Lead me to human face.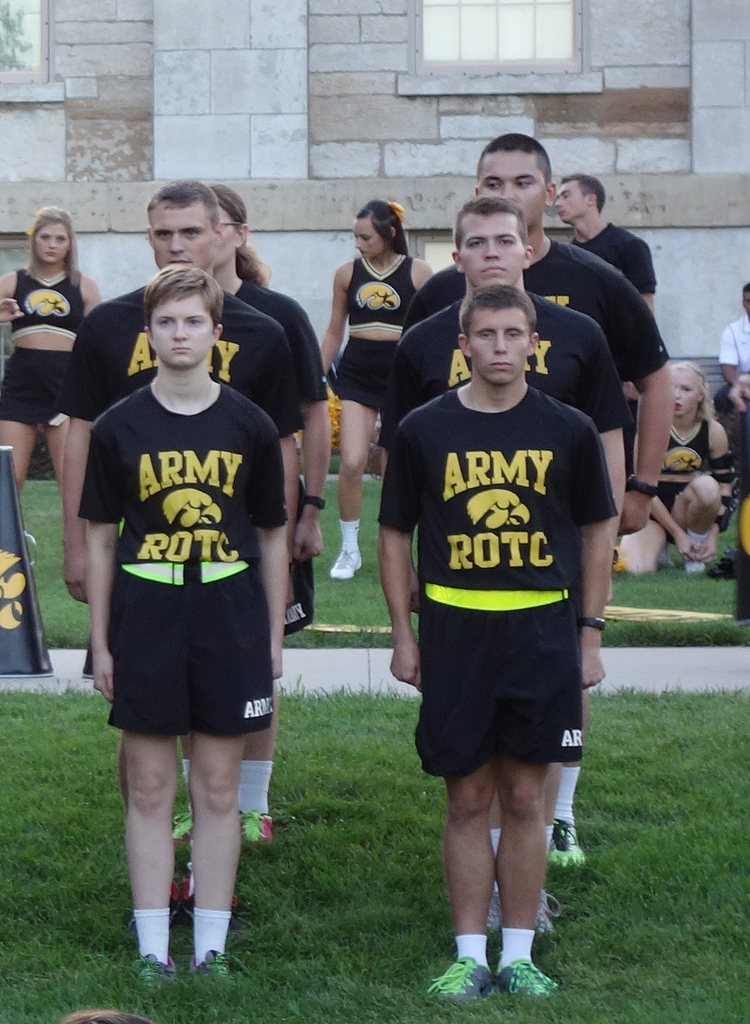
Lead to [465,308,532,382].
